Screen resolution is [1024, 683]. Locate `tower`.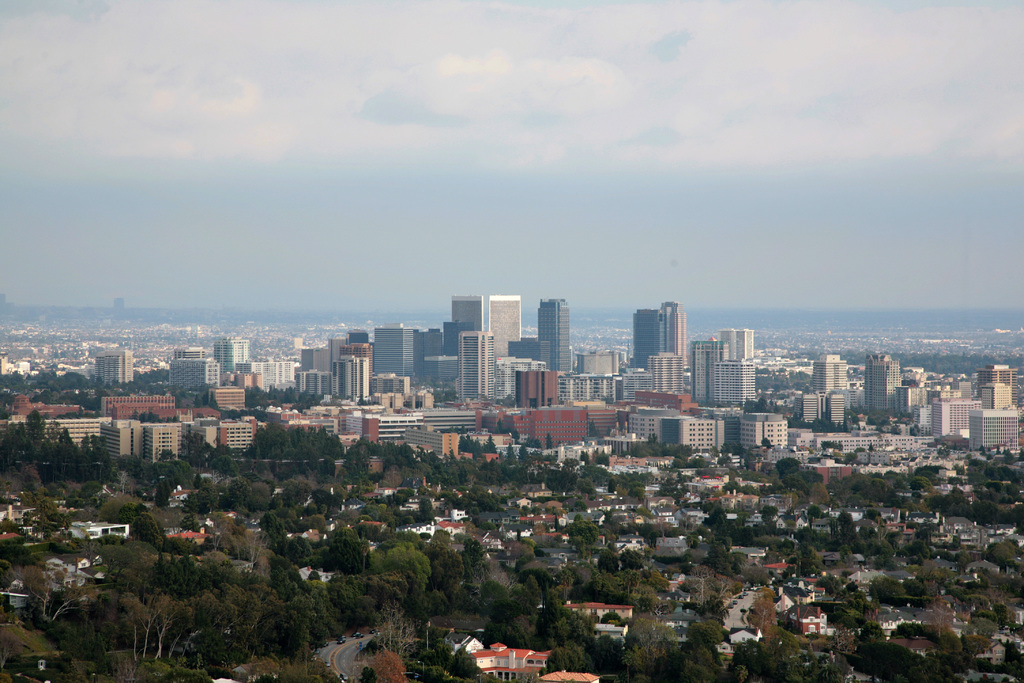
(714, 356, 758, 413).
